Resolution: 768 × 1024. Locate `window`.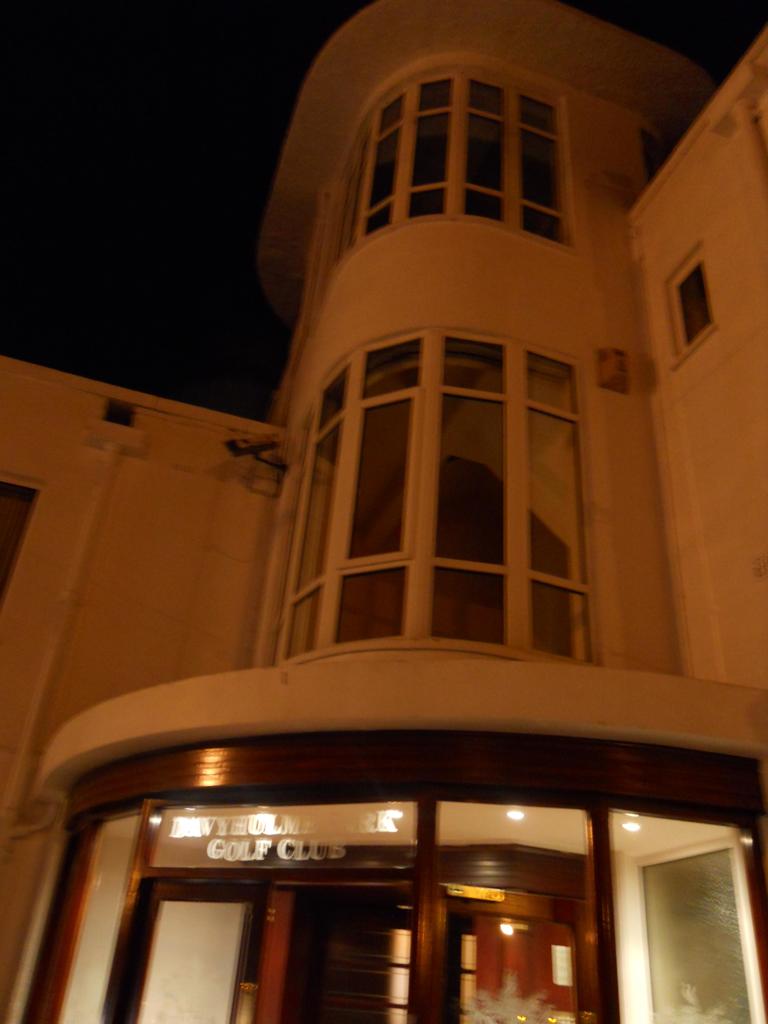
(x1=658, y1=259, x2=716, y2=350).
